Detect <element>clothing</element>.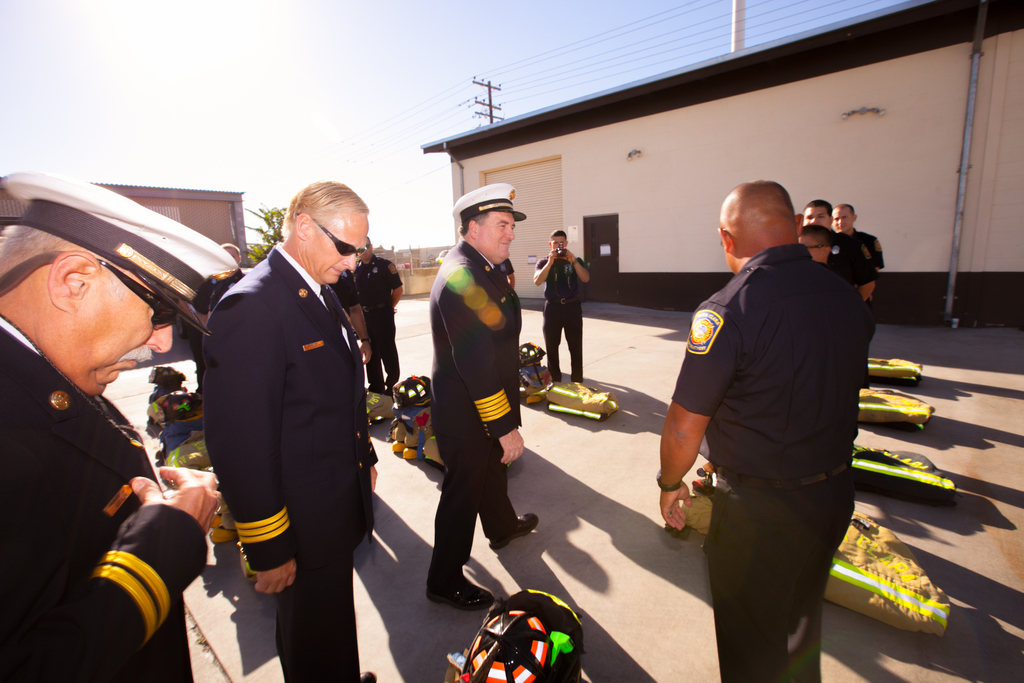
Detected at 186:201:383:642.
